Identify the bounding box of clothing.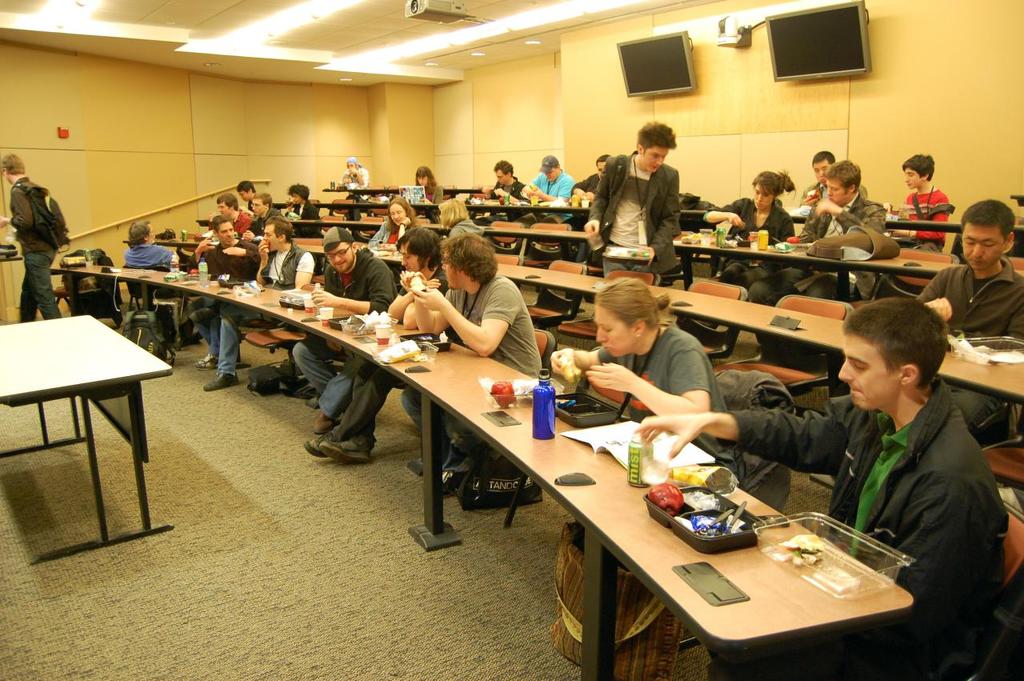
bbox(493, 169, 534, 207).
